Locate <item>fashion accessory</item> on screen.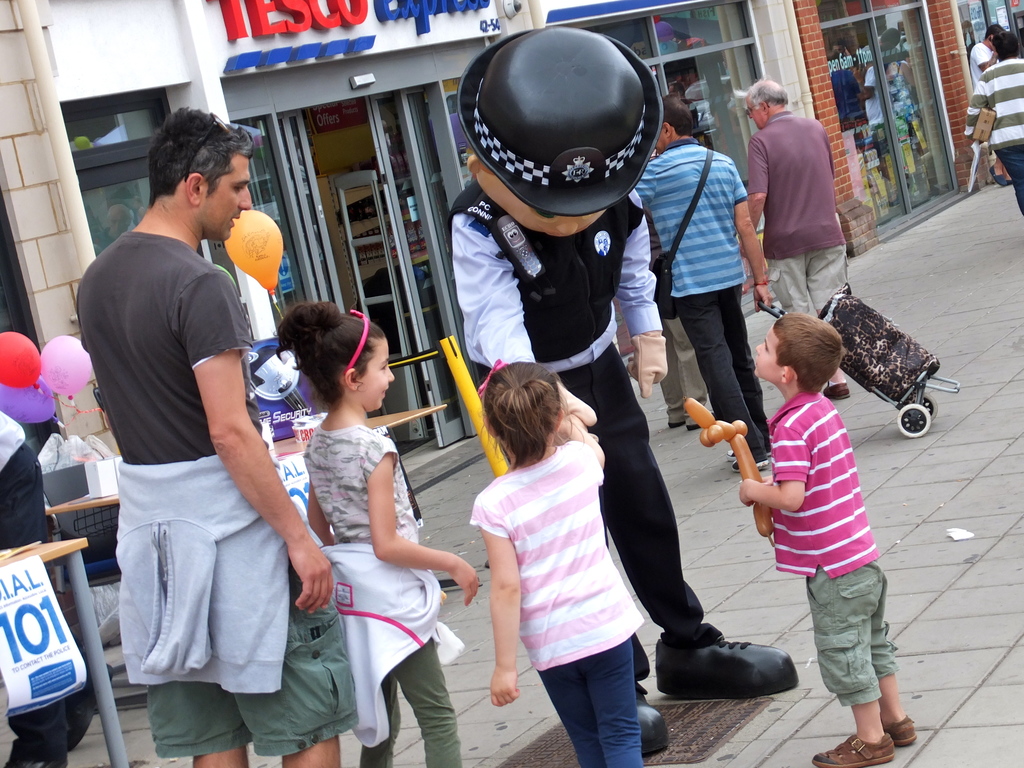
On screen at (left=630, top=688, right=668, bottom=756).
